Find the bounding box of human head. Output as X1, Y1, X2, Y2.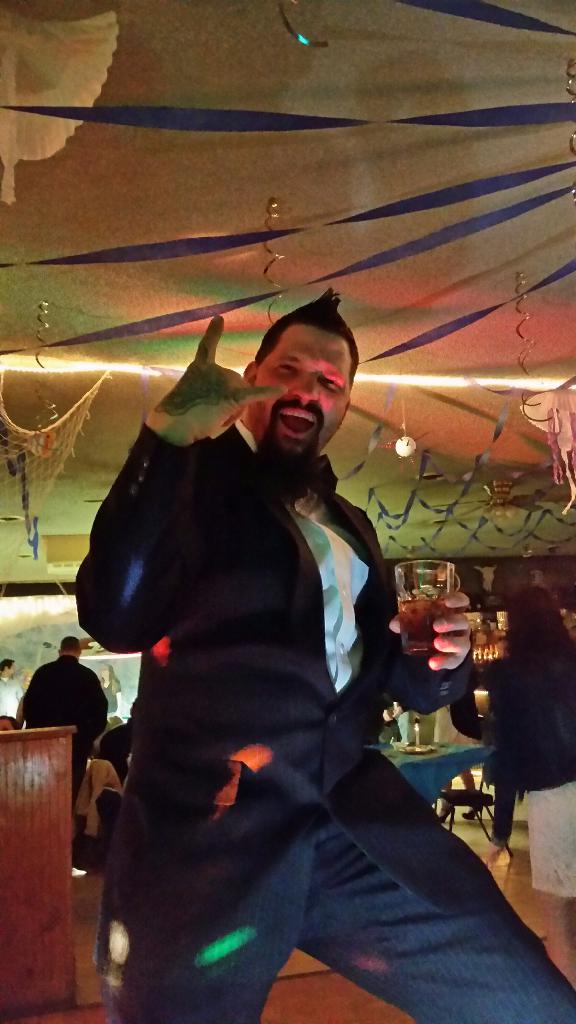
97, 662, 111, 681.
